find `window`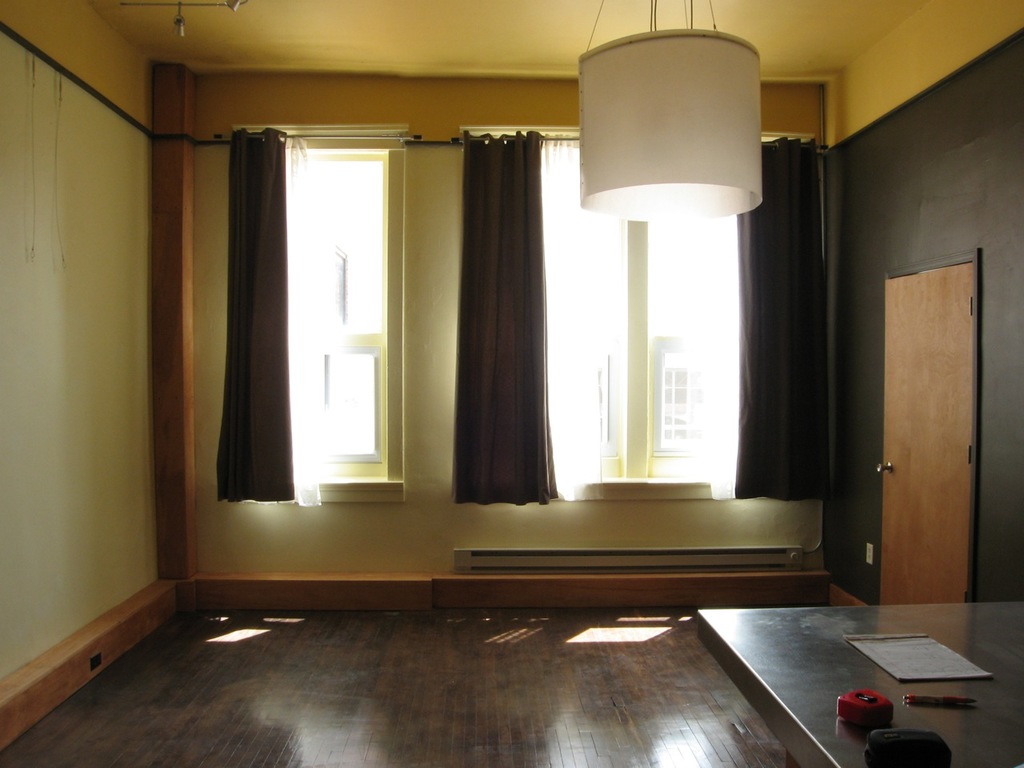
(525, 118, 798, 521)
